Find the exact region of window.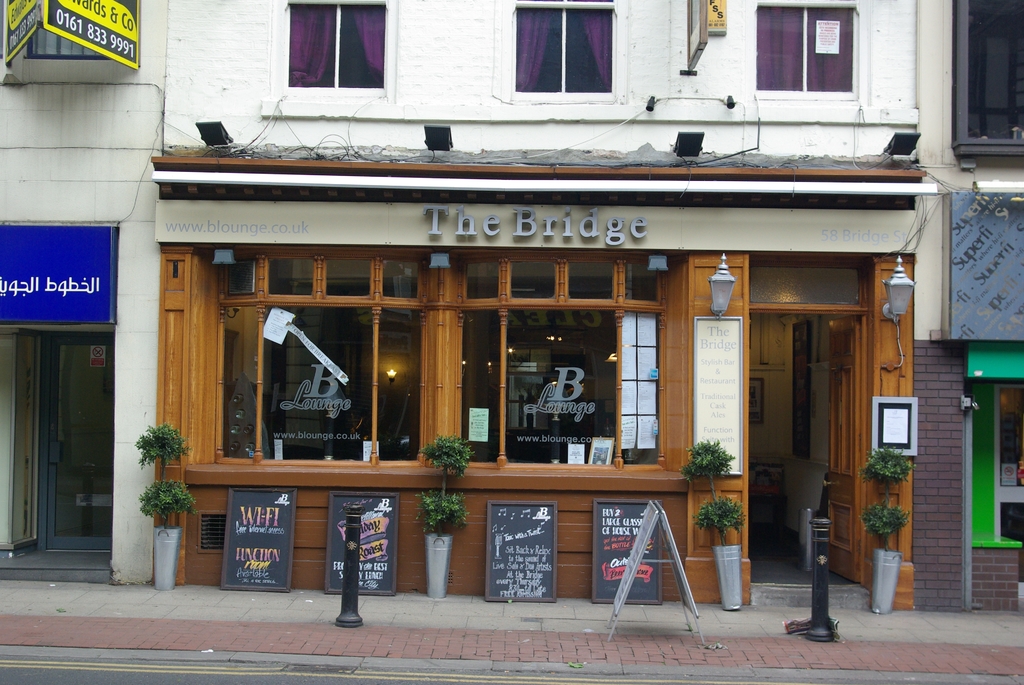
Exact region: bbox(280, 0, 399, 102).
